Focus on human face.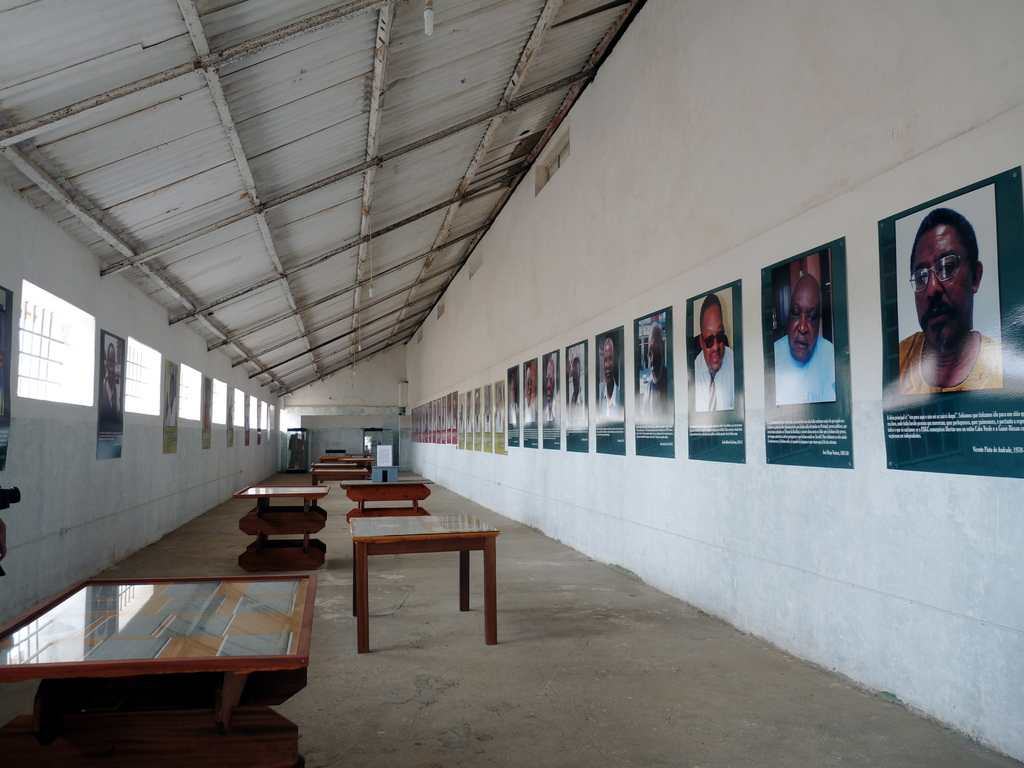
Focused at region(647, 334, 666, 379).
